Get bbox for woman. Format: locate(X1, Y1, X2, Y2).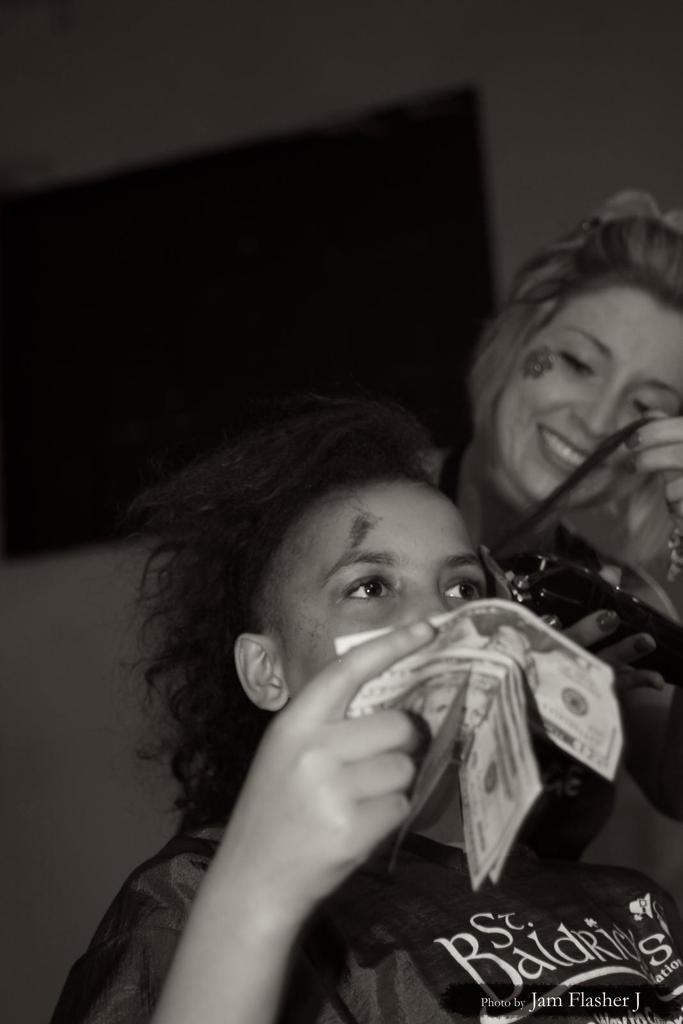
locate(426, 178, 682, 601).
